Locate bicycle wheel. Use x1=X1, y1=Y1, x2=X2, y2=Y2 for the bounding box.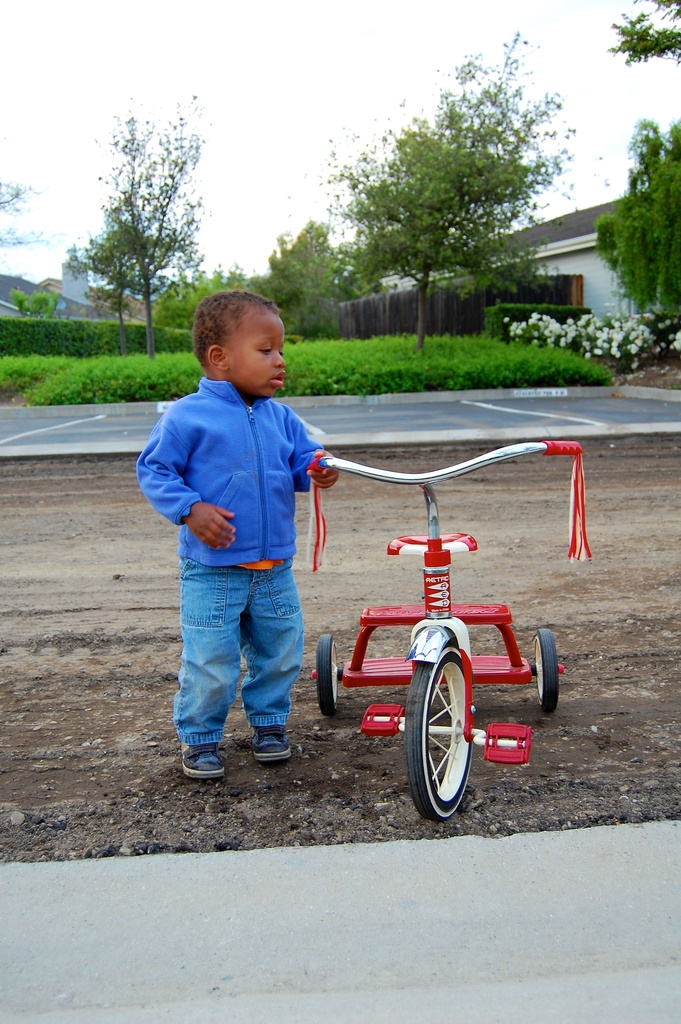
x1=315, y1=639, x2=336, y2=706.
